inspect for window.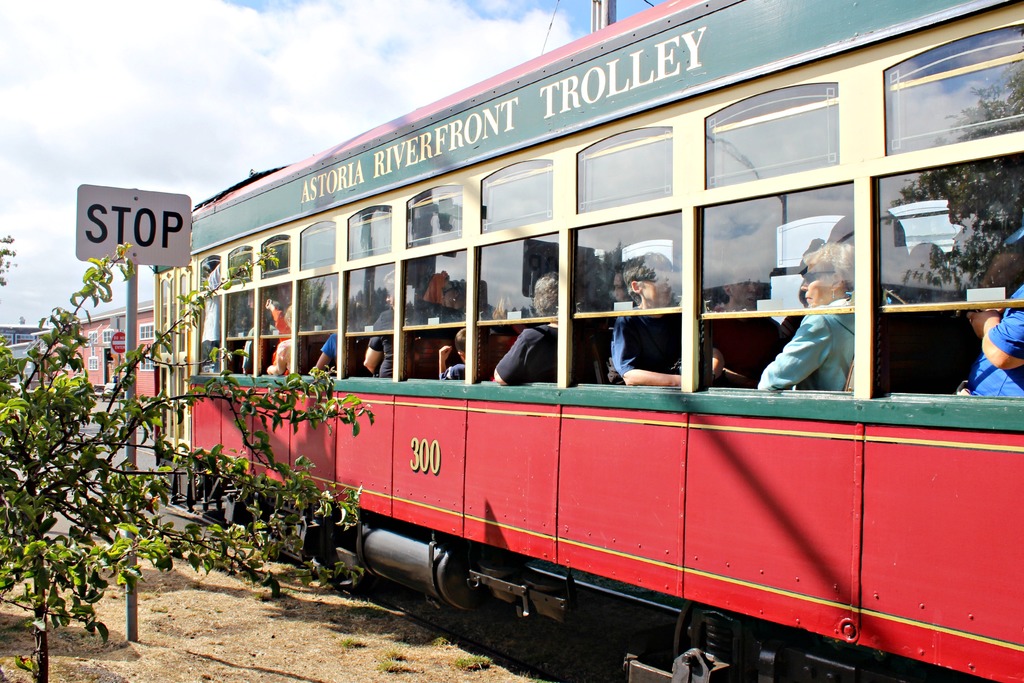
Inspection: <region>104, 331, 114, 343</region>.
